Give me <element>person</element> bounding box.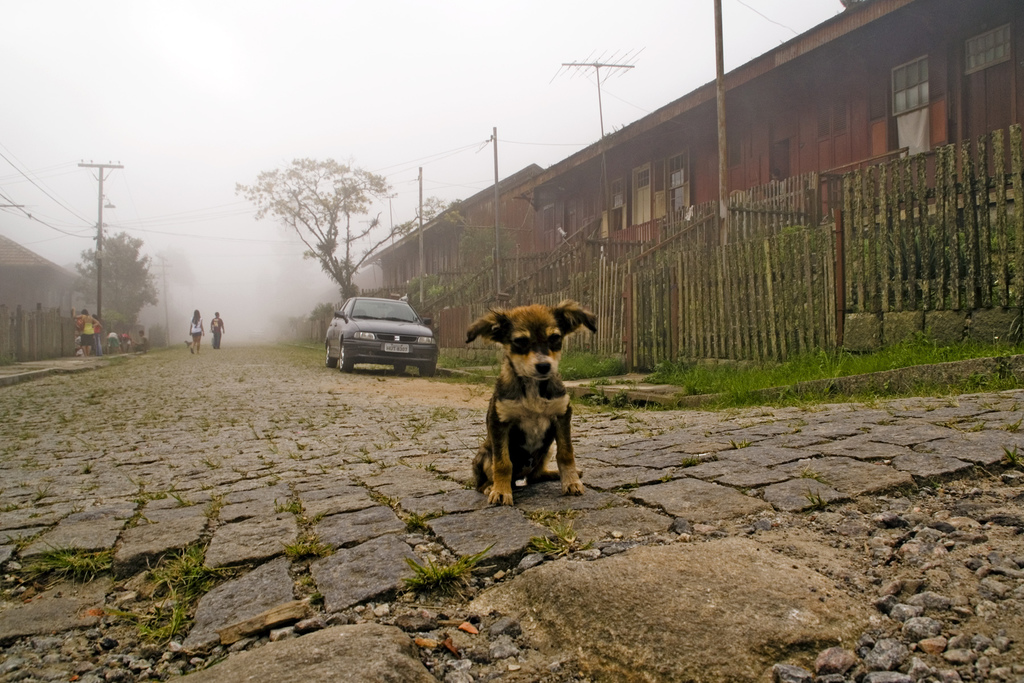
bbox(208, 309, 225, 352).
